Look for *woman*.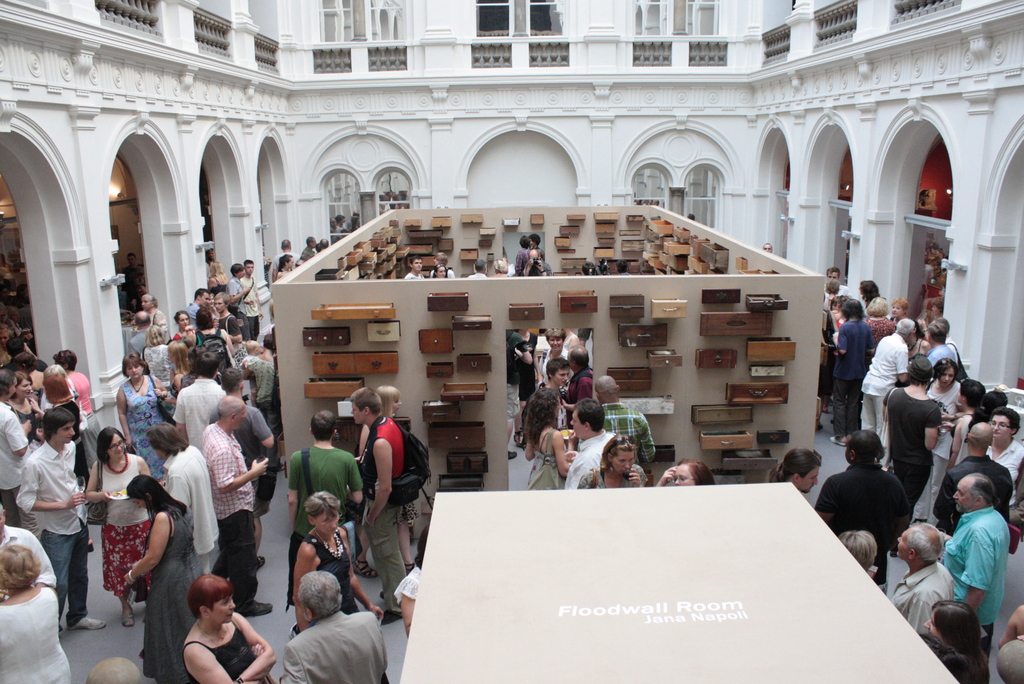
Found: 0,541,75,683.
